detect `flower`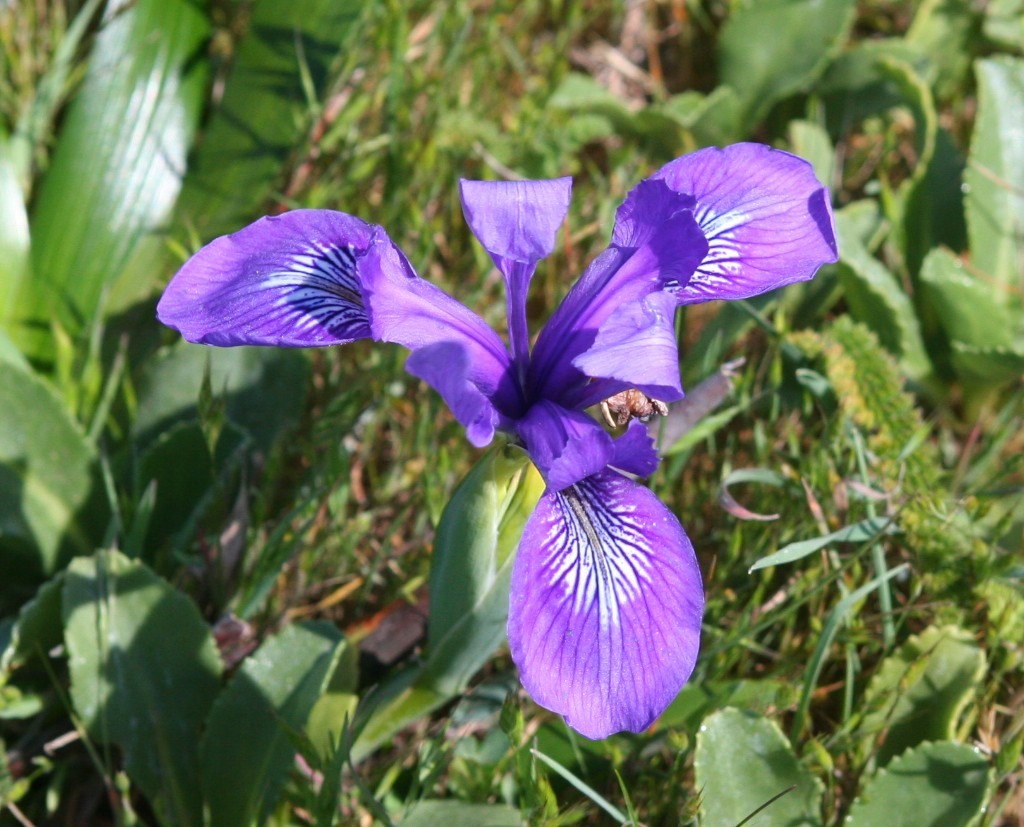
[135,112,864,785]
